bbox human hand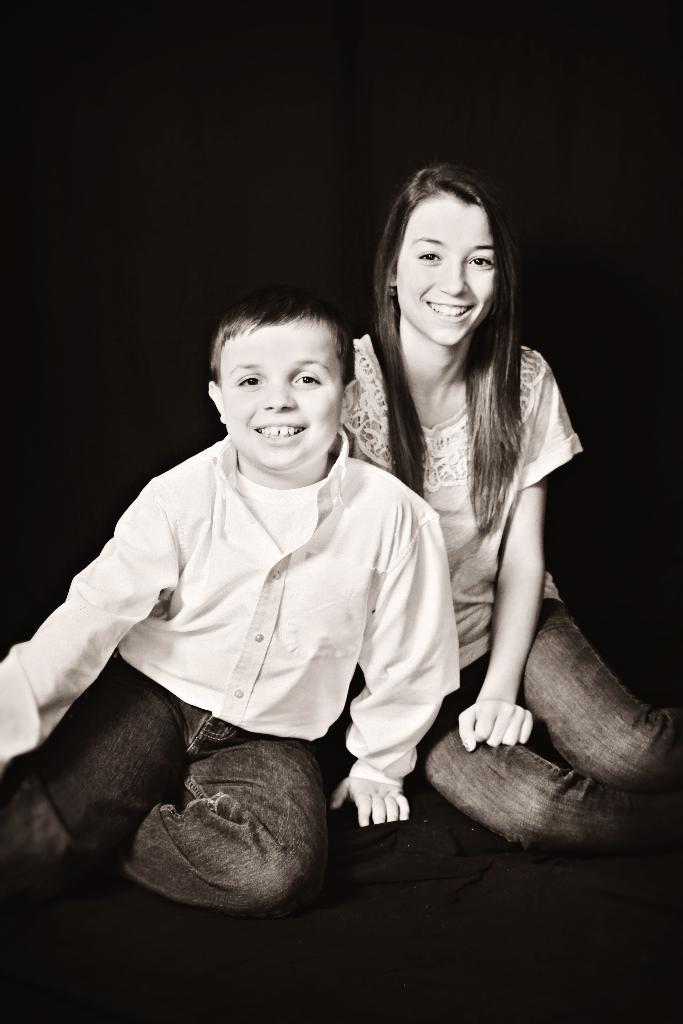
bbox(470, 683, 548, 767)
